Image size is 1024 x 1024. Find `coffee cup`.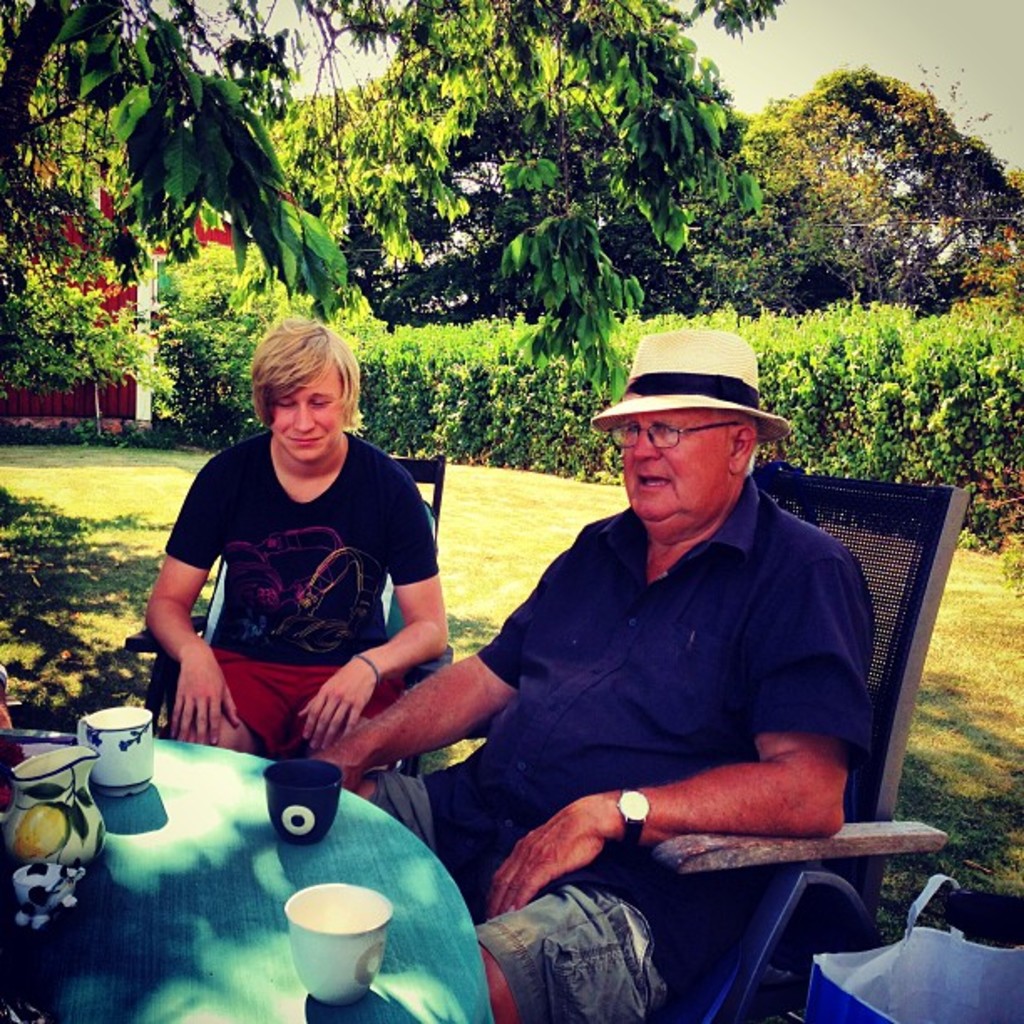
left=284, top=878, right=392, bottom=1006.
